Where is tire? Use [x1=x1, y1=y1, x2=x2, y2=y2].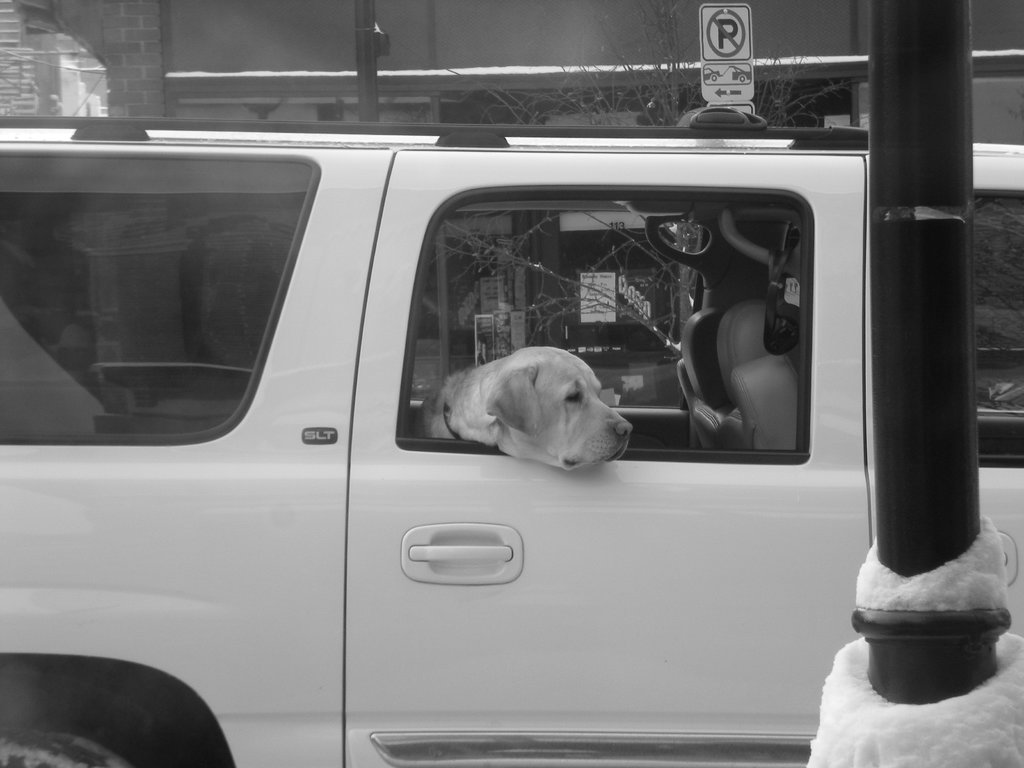
[x1=0, y1=731, x2=130, y2=767].
